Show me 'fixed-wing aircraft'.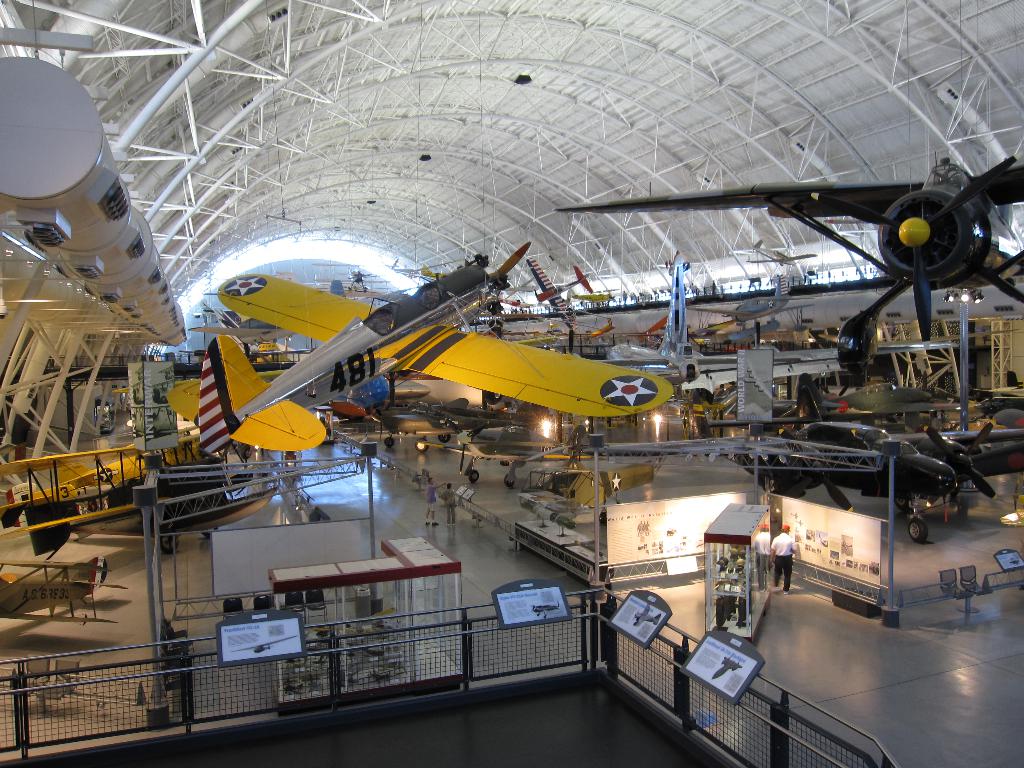
'fixed-wing aircraft' is here: detection(57, 428, 205, 484).
